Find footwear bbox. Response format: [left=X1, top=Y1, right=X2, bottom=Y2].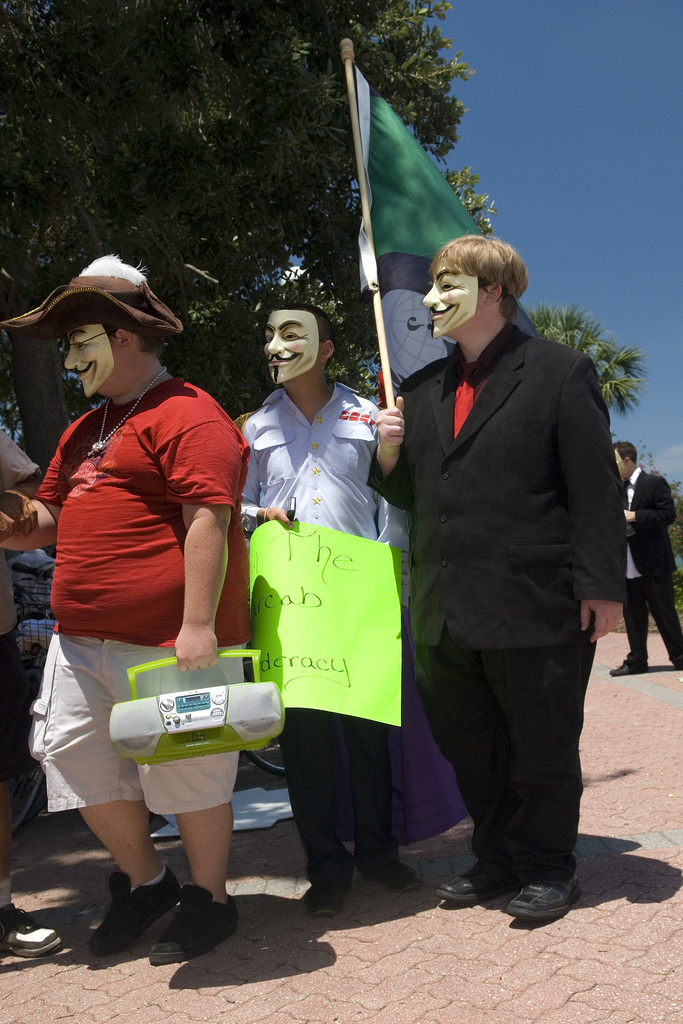
[left=299, top=874, right=344, bottom=923].
